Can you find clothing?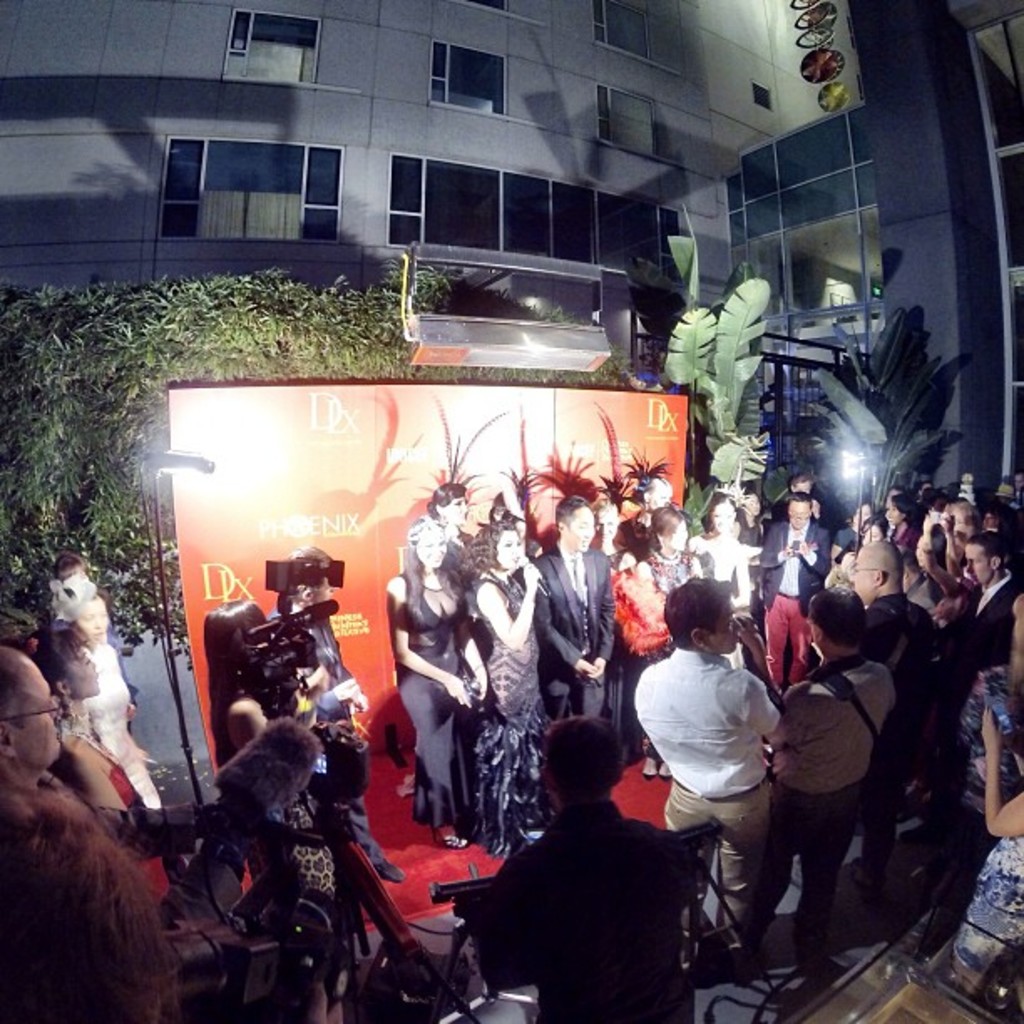
Yes, bounding box: bbox=[751, 522, 823, 683].
